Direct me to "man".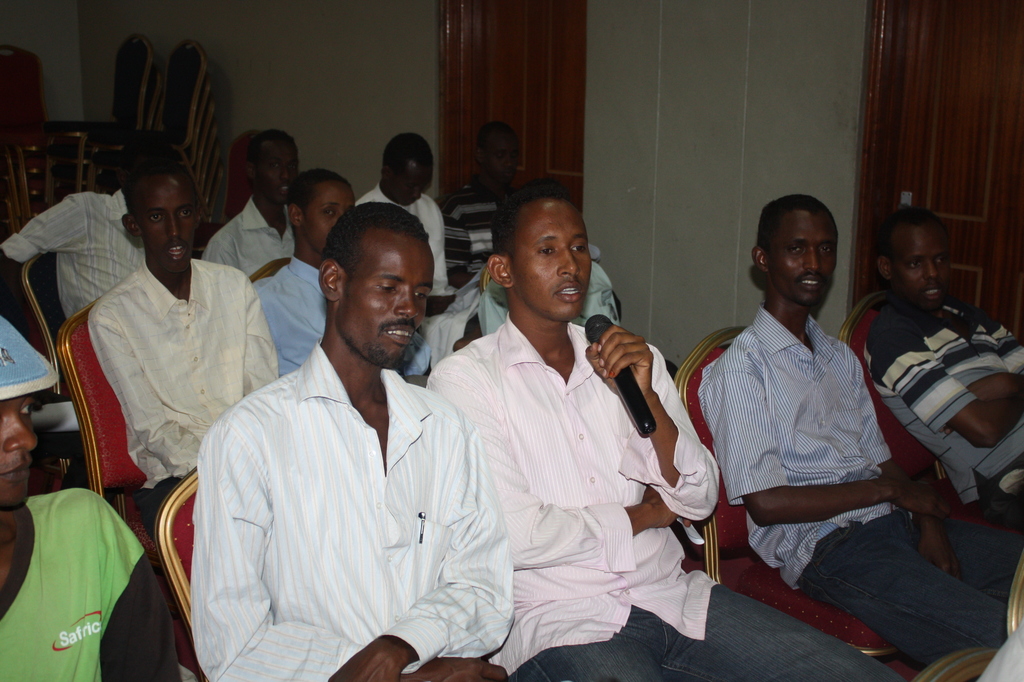
Direction: (204, 127, 304, 280).
